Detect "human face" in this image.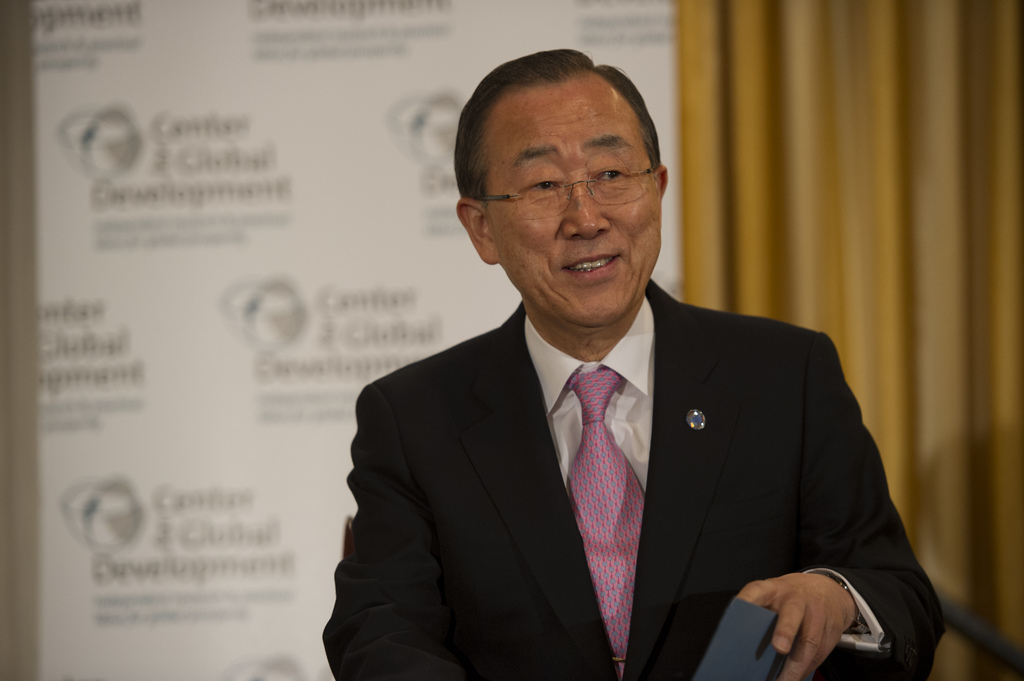
Detection: {"left": 487, "top": 77, "right": 664, "bottom": 325}.
